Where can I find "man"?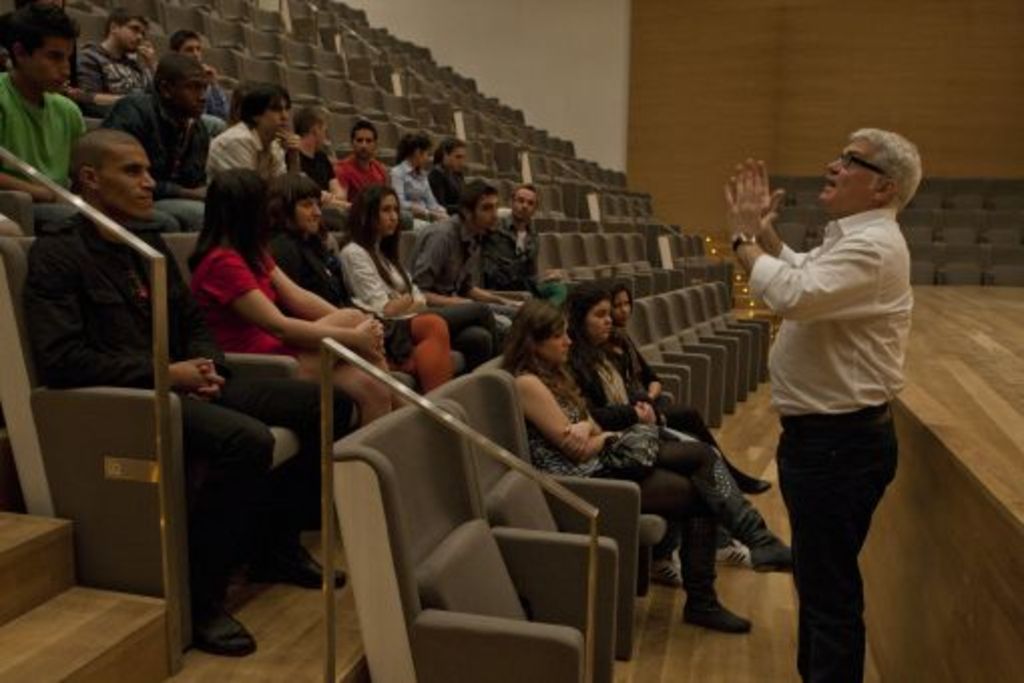
You can find it at 331,115,420,229.
